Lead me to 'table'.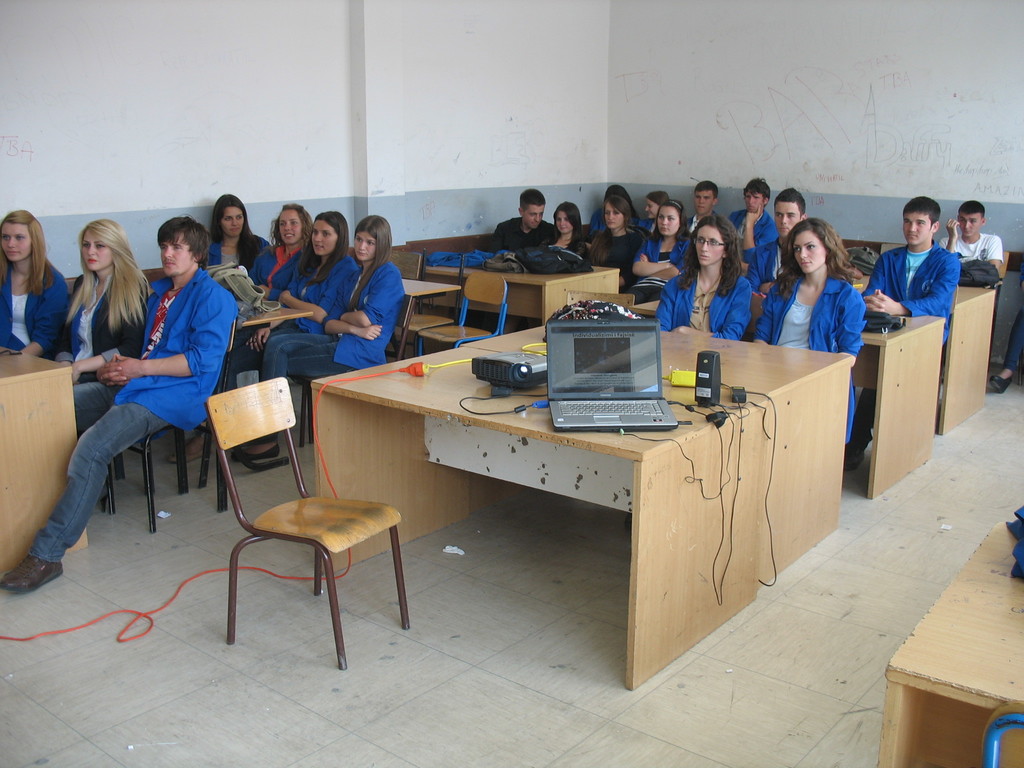
Lead to 426,247,618,320.
